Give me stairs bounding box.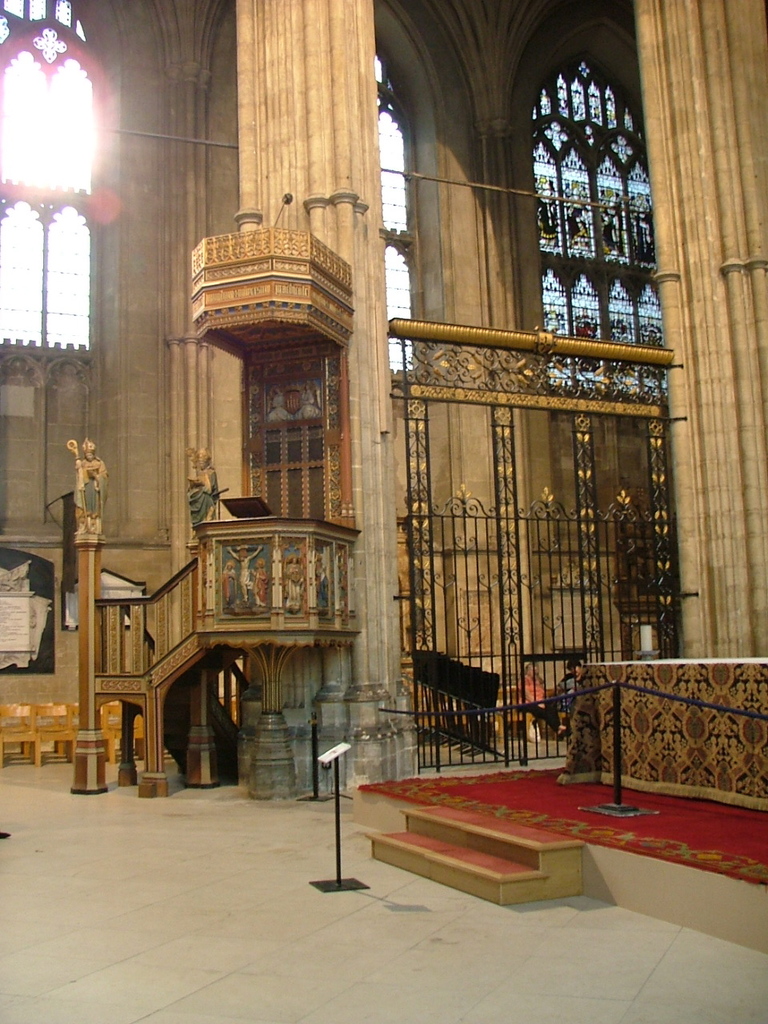
<box>374,801,589,908</box>.
